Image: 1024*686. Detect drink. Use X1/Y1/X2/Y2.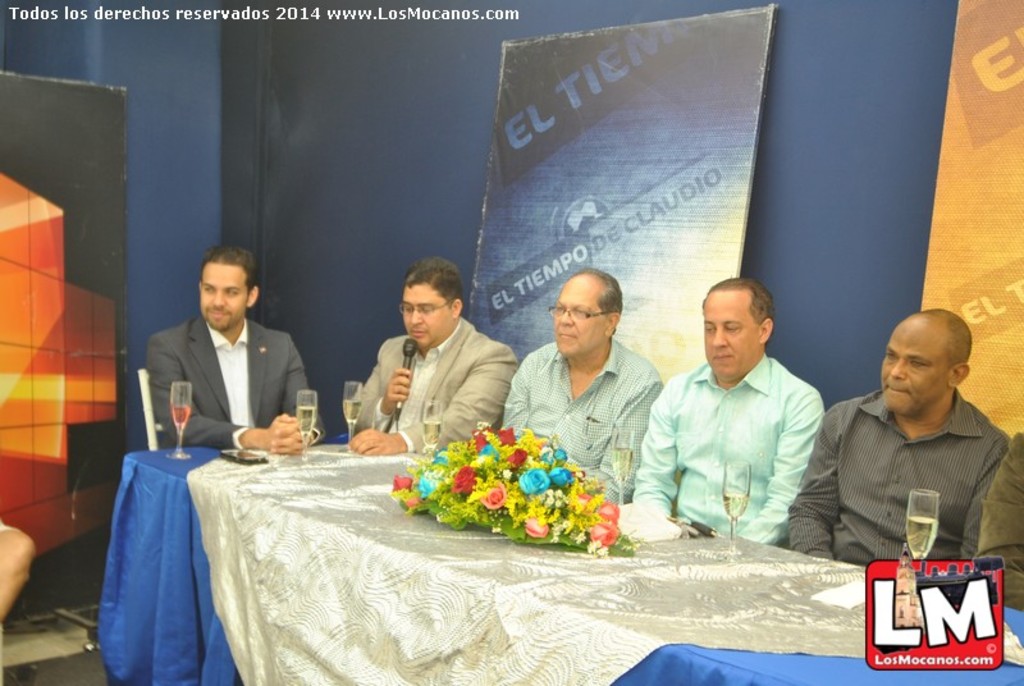
611/448/632/479.
